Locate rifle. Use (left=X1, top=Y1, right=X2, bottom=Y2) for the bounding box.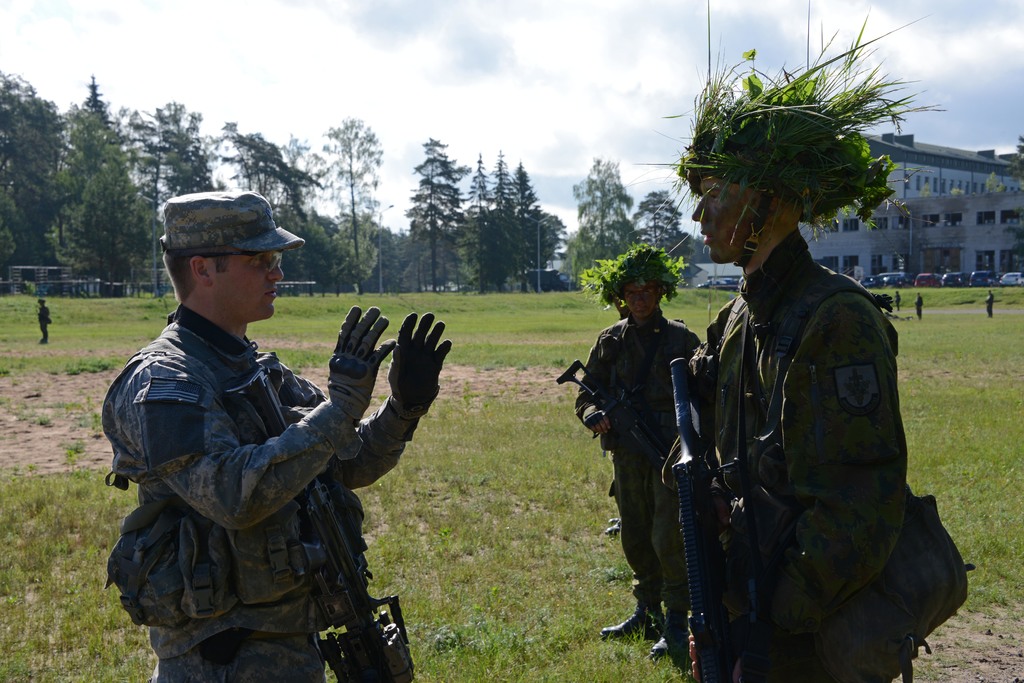
(left=664, top=348, right=769, bottom=682).
